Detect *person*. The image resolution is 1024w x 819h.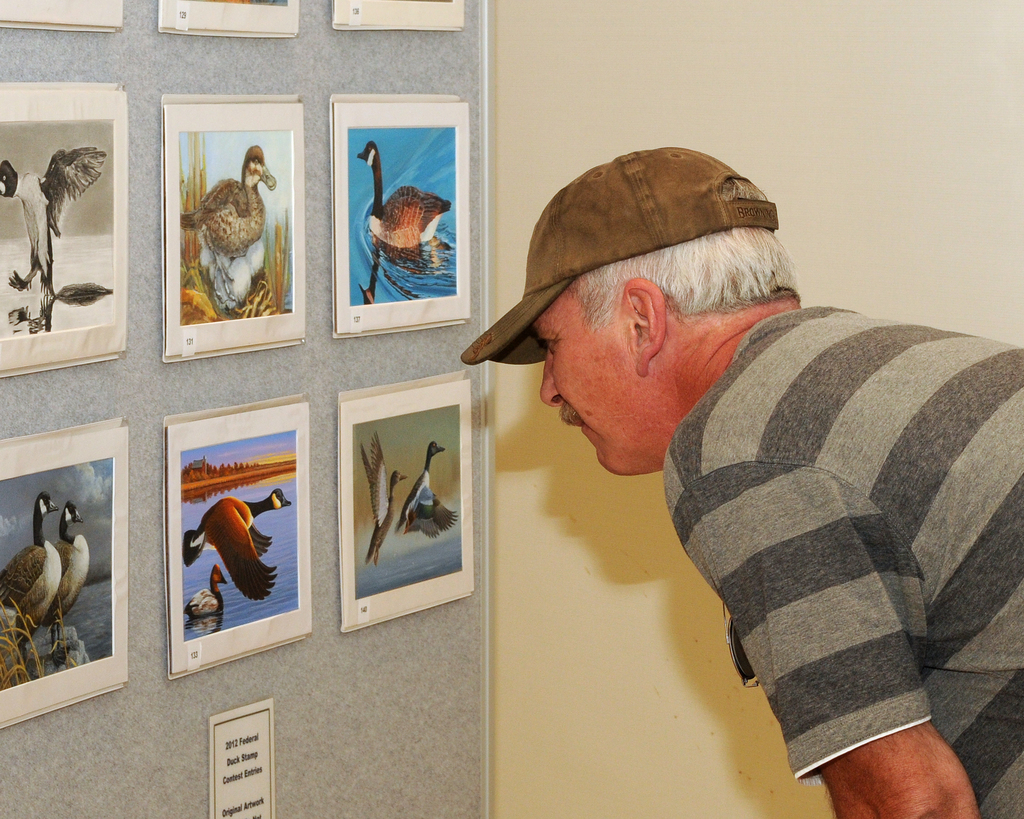
(x1=470, y1=147, x2=1005, y2=805).
